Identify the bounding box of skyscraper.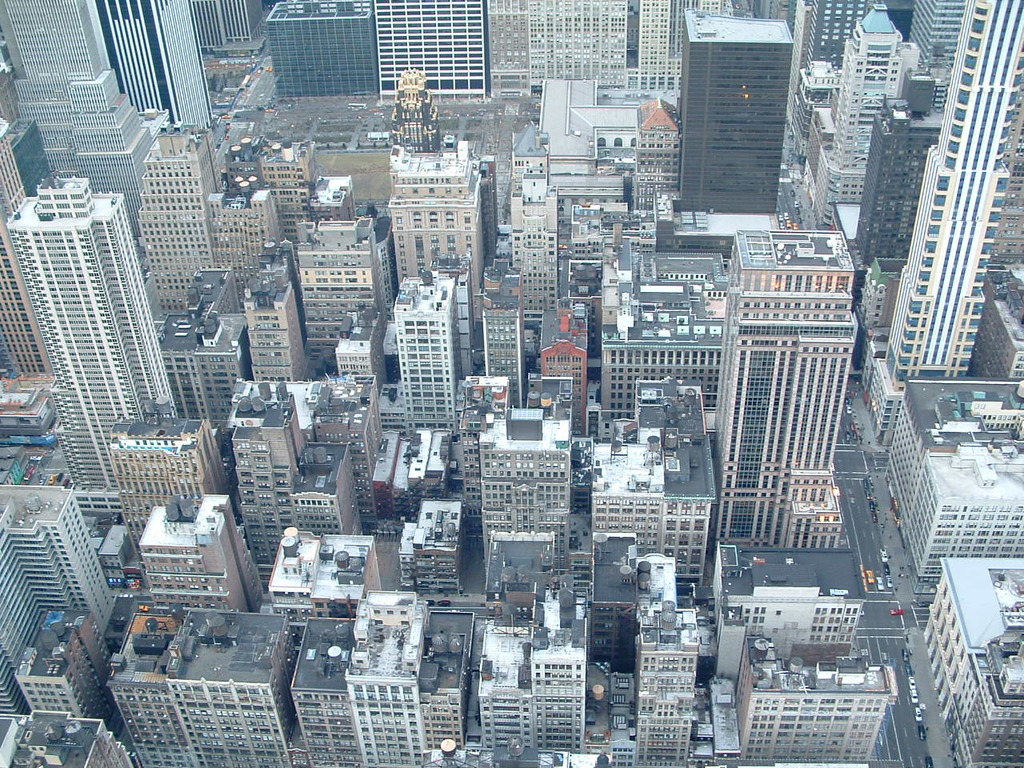
rect(133, 608, 289, 767).
